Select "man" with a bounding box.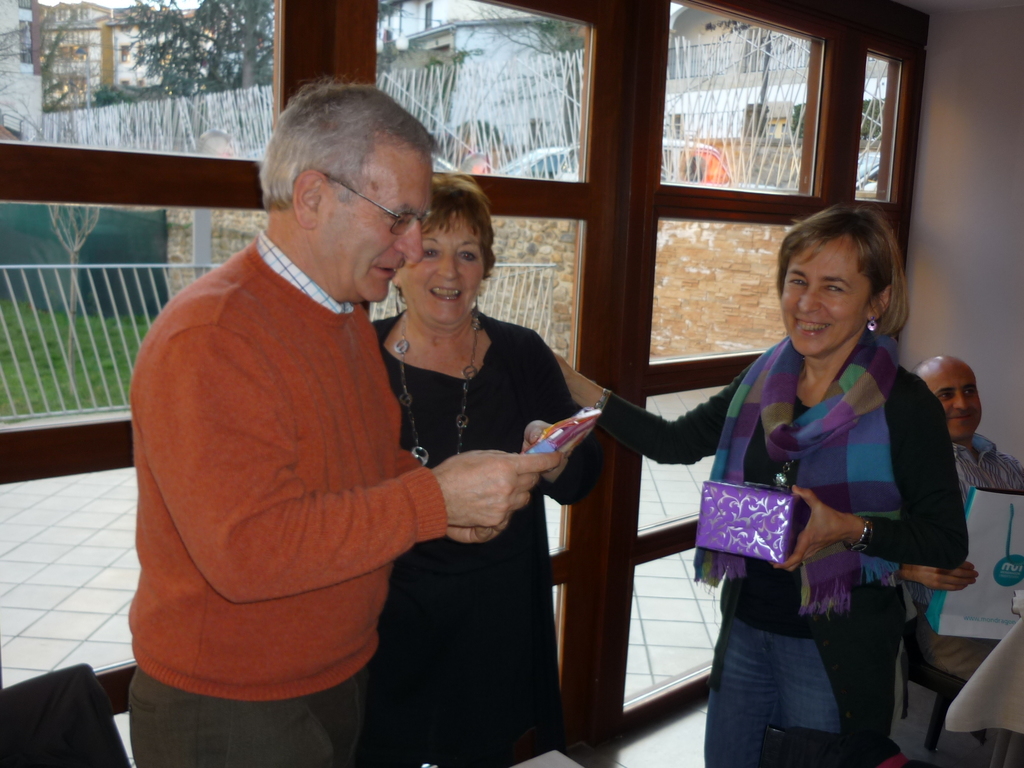
left=902, top=354, right=1023, bottom=684.
